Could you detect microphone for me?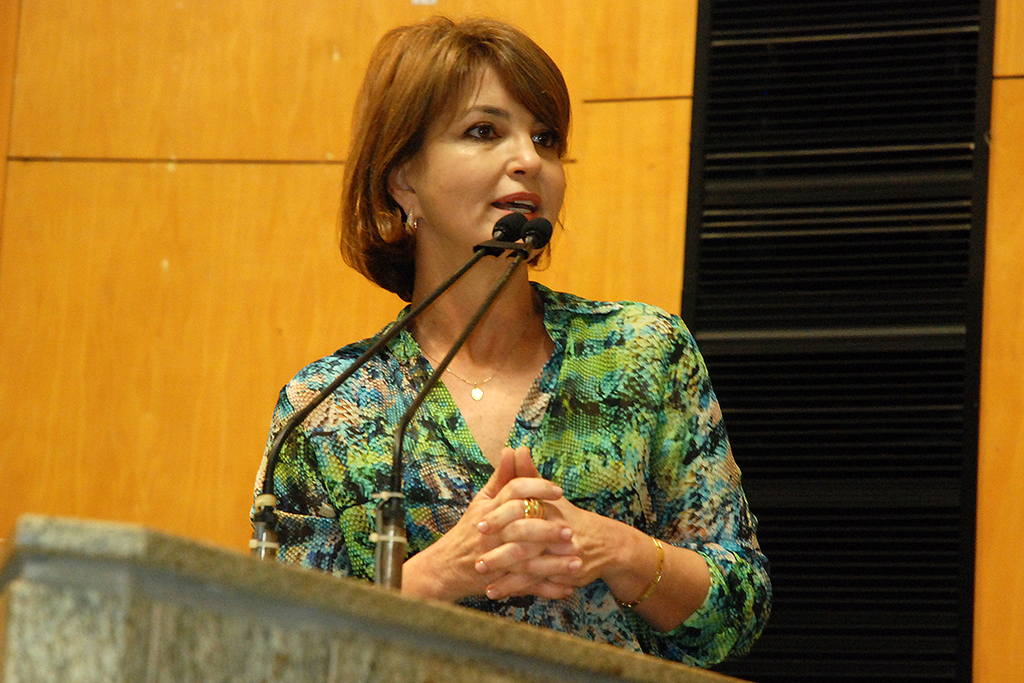
Detection result: 523:219:549:251.
